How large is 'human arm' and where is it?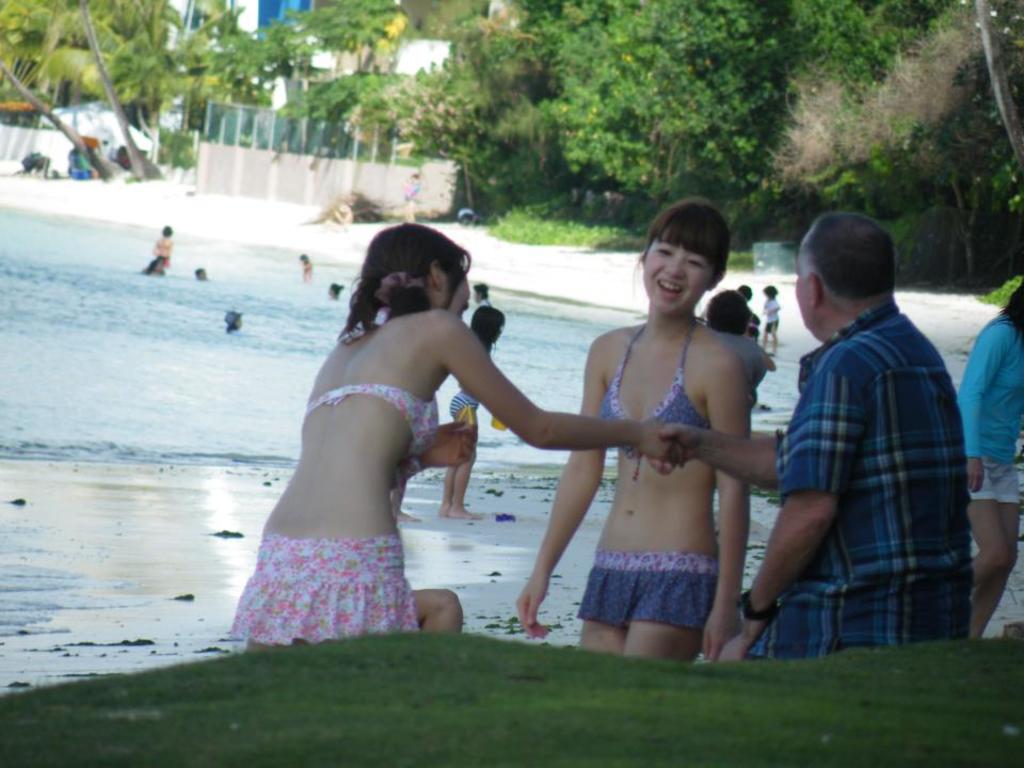
Bounding box: 639, 420, 794, 509.
